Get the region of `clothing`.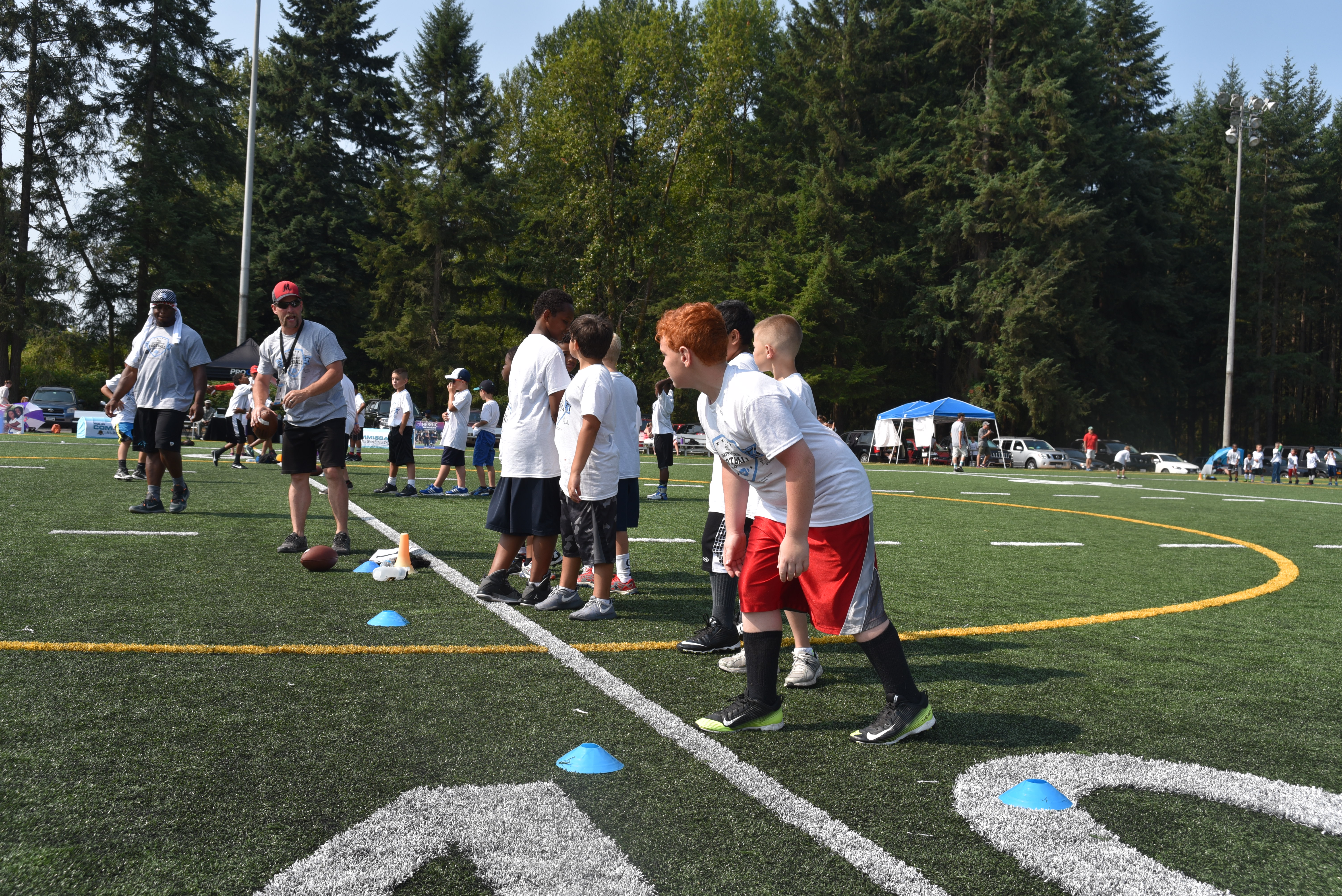
BBox(123, 81, 138, 127).
